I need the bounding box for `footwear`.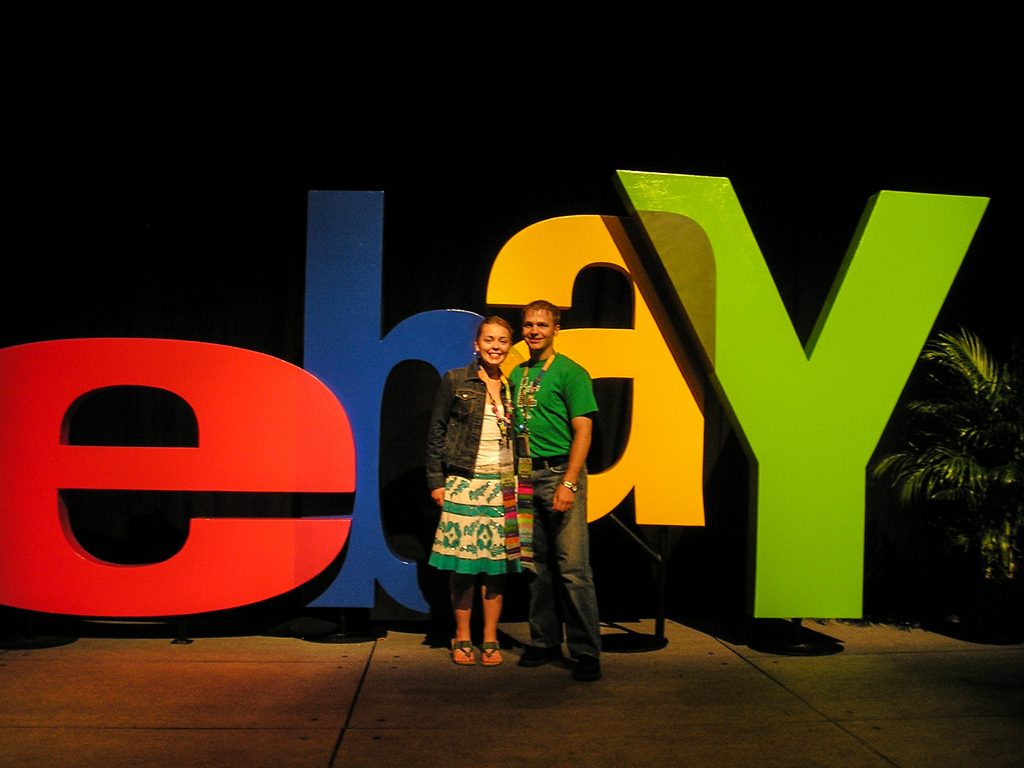
Here it is: bbox=(515, 643, 554, 672).
